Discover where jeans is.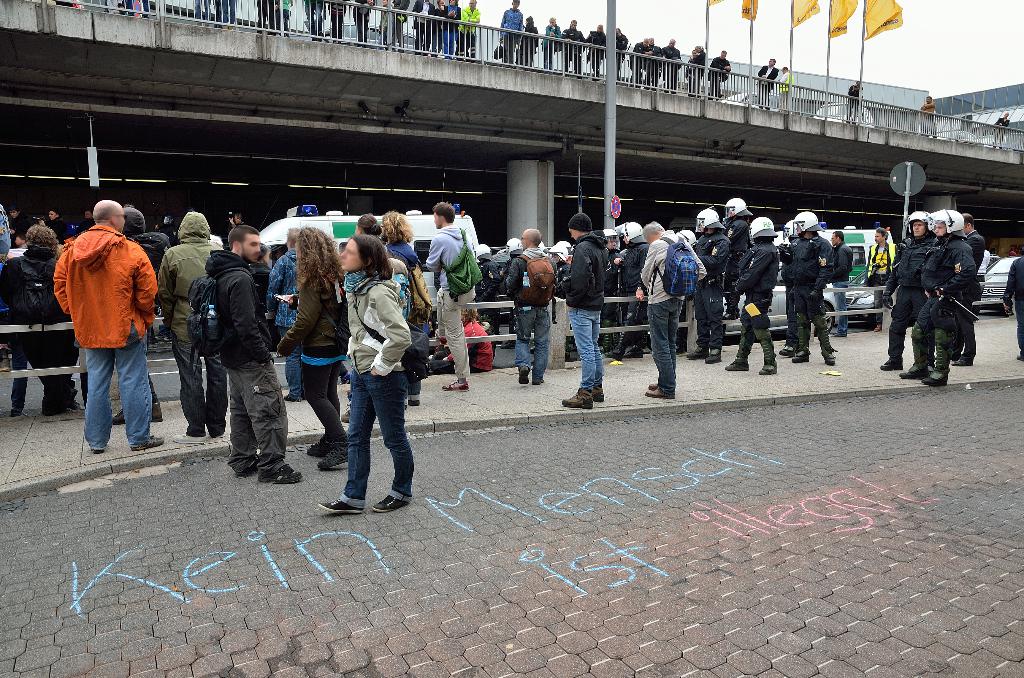
Discovered at pyautogui.locateOnScreen(168, 334, 227, 437).
